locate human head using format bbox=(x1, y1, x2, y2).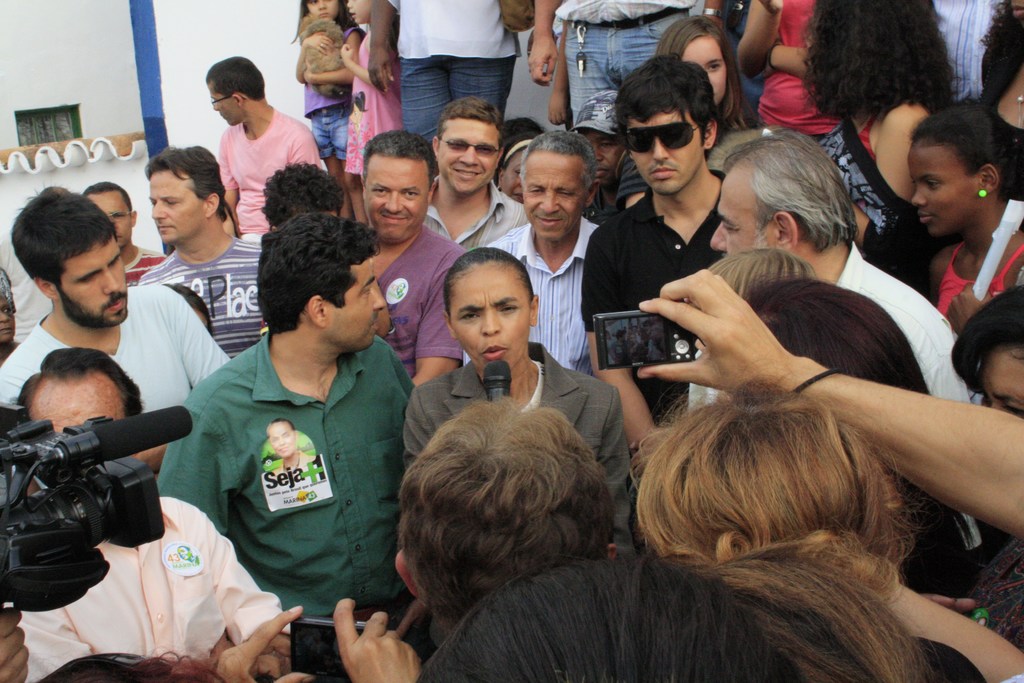
bbox=(904, 108, 1013, 243).
